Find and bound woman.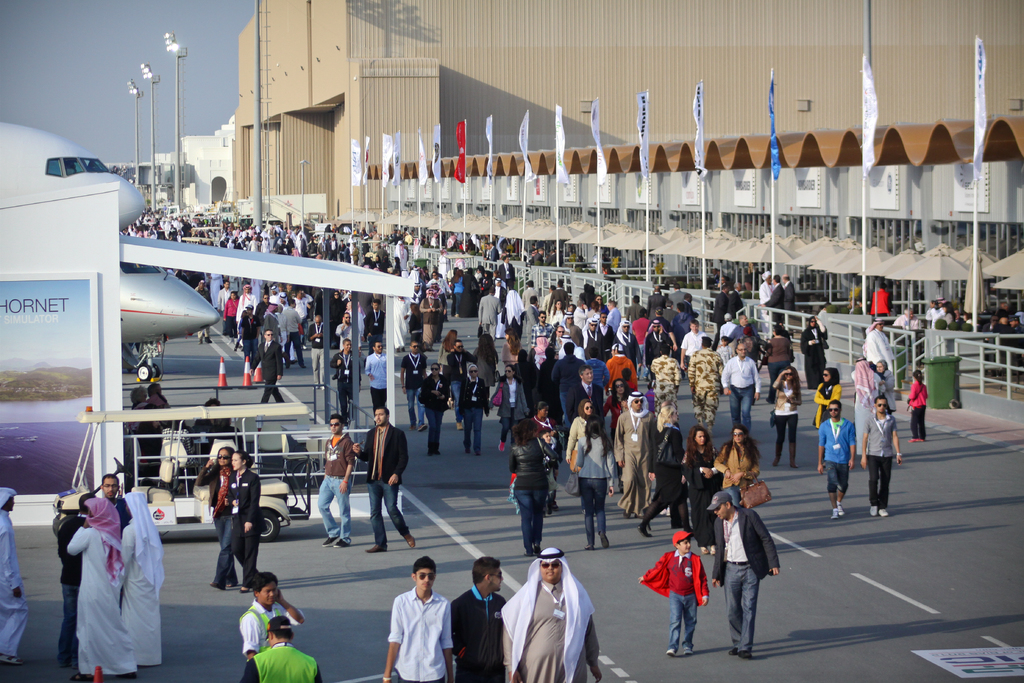
Bound: rect(812, 368, 842, 444).
